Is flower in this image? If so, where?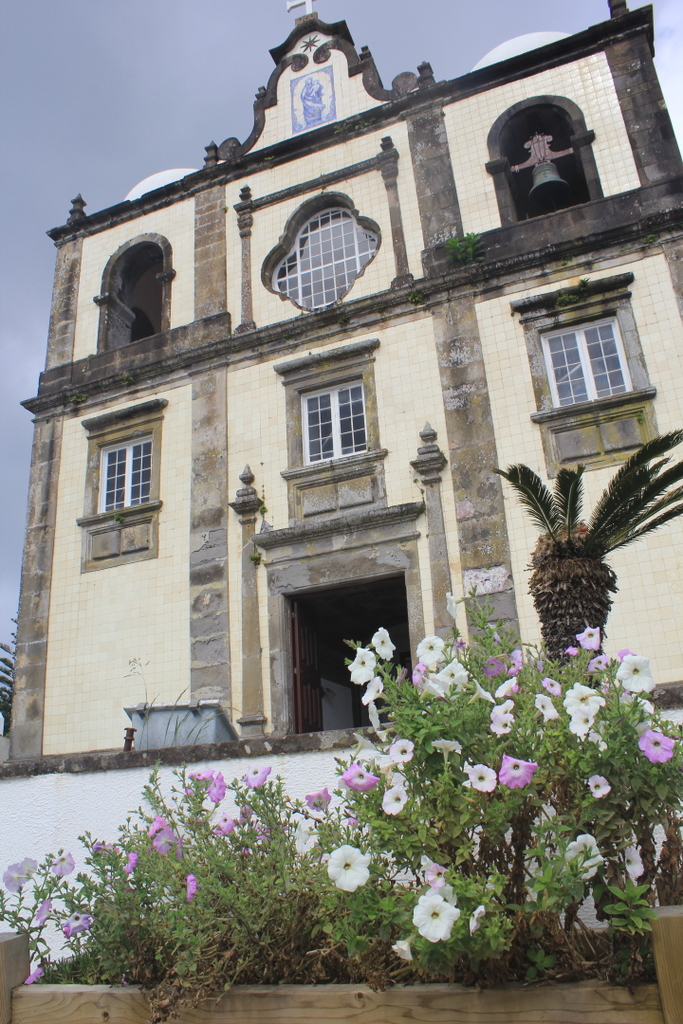
Yes, at crop(64, 912, 94, 937).
